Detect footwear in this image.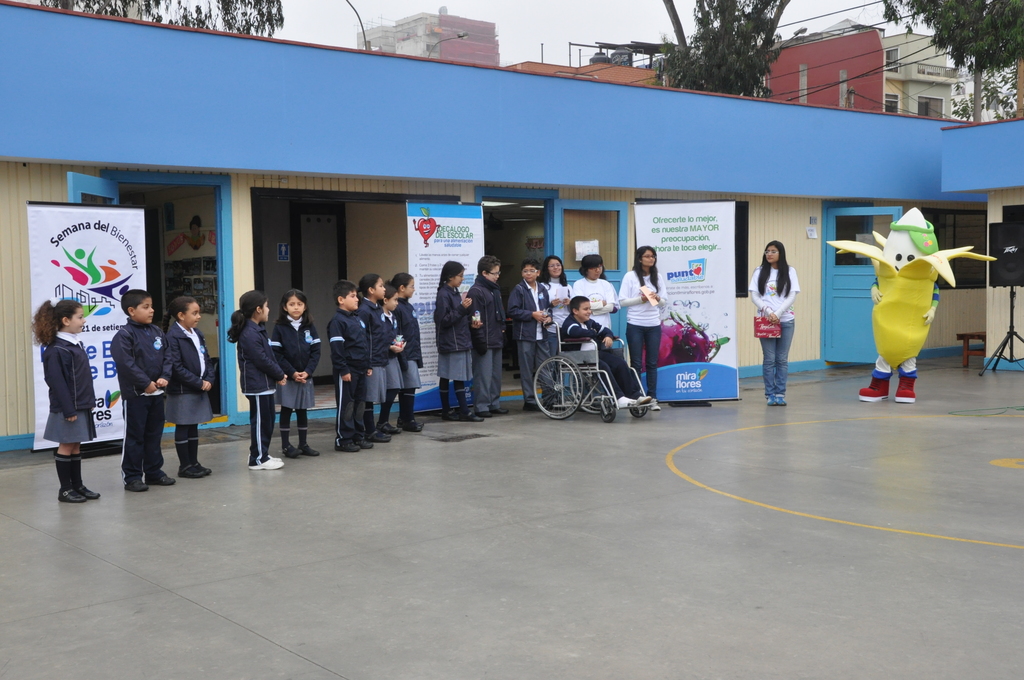
Detection: x1=125 y1=480 x2=148 y2=493.
